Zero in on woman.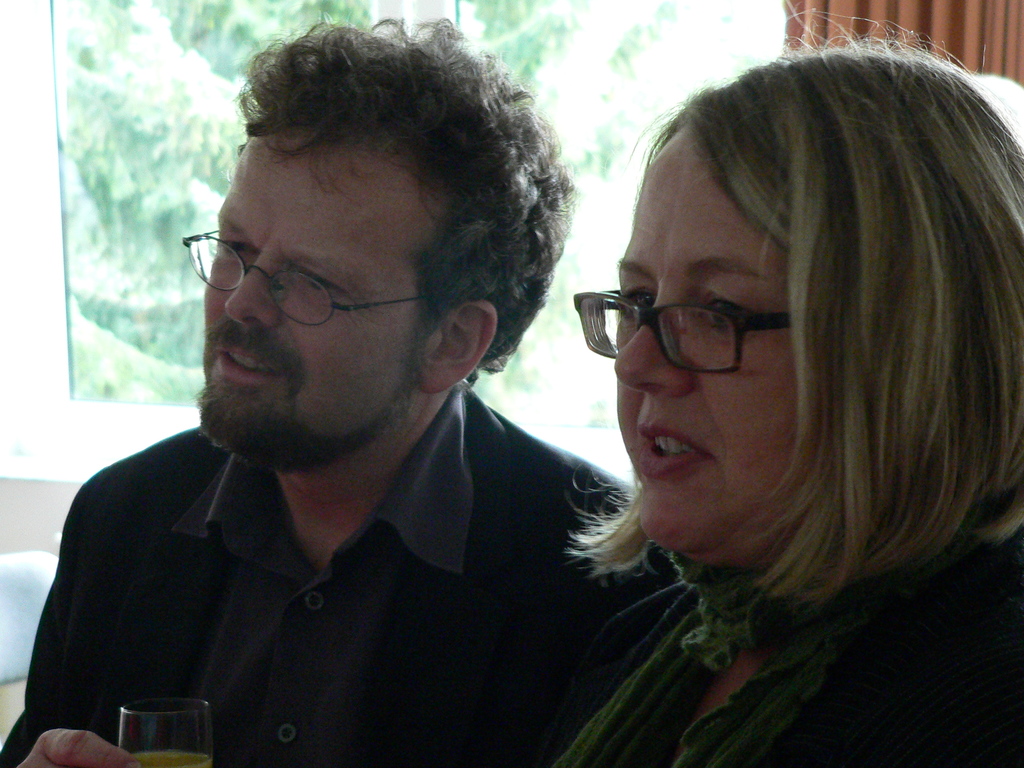
Zeroed in: (534, 0, 1023, 767).
